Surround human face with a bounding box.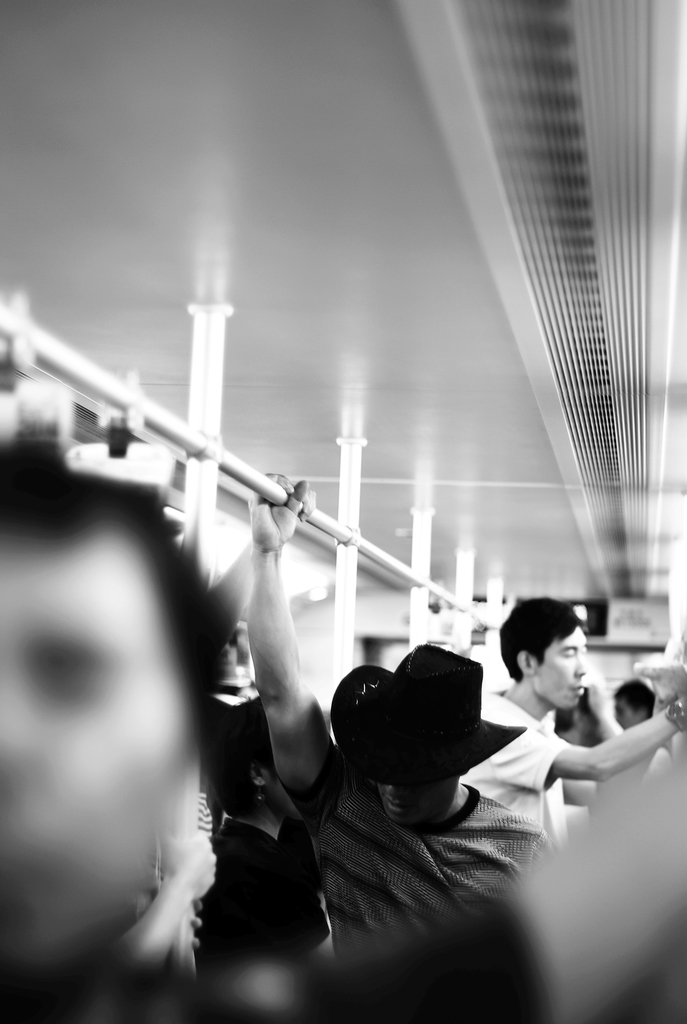
(0, 493, 198, 991).
